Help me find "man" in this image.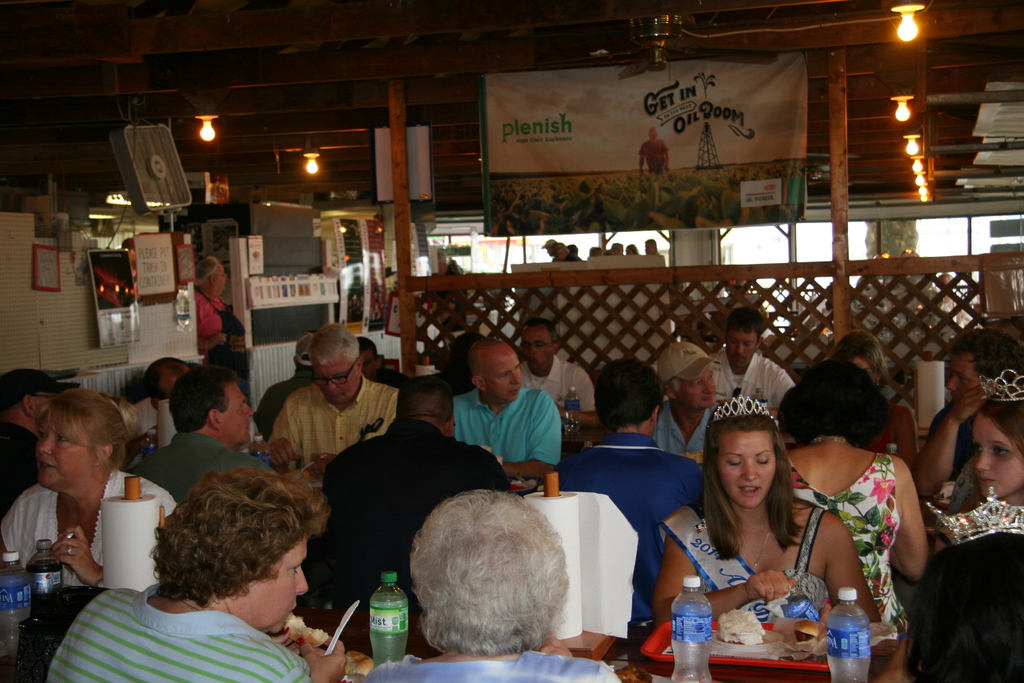
Found it: (440,249,468,329).
